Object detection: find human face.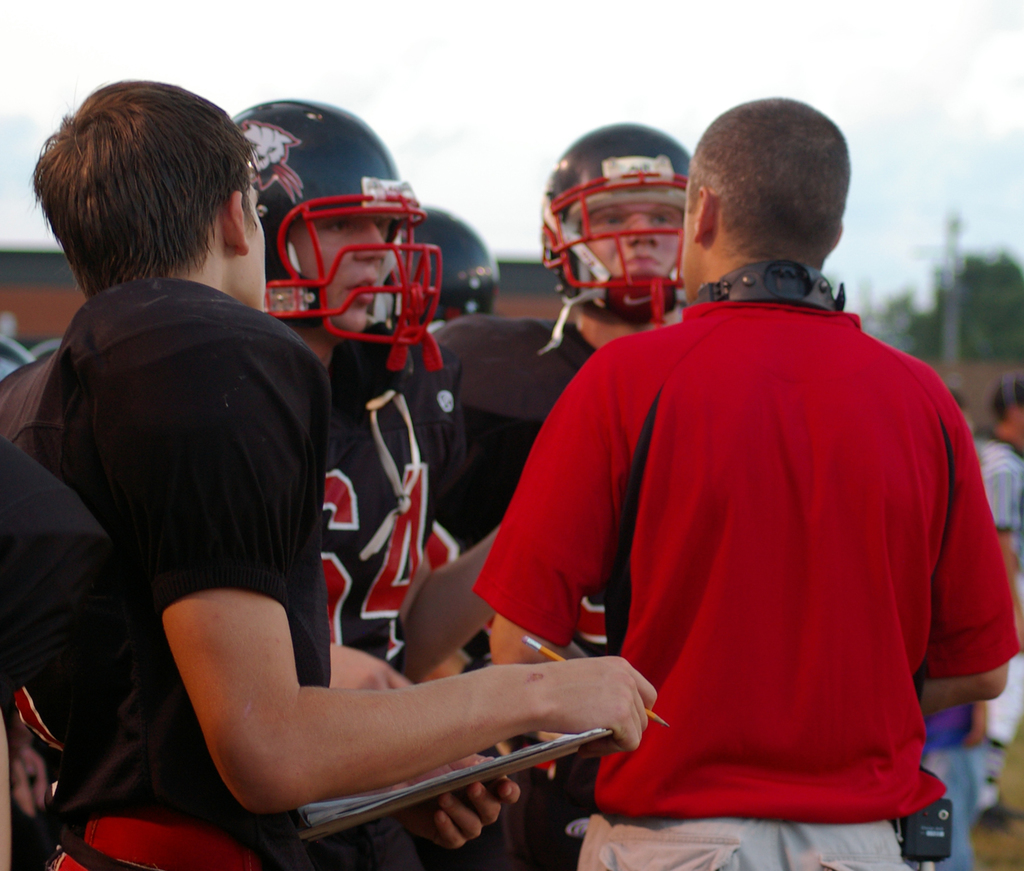
578:193:685:302.
